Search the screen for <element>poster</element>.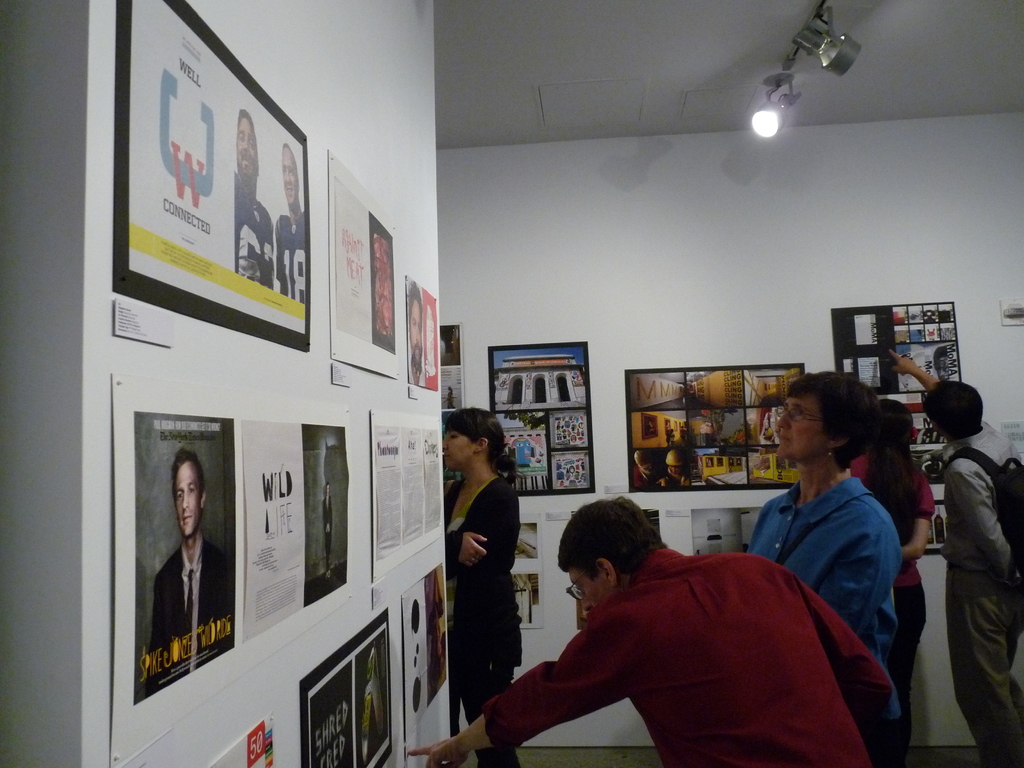
Found at crop(109, 0, 307, 354).
